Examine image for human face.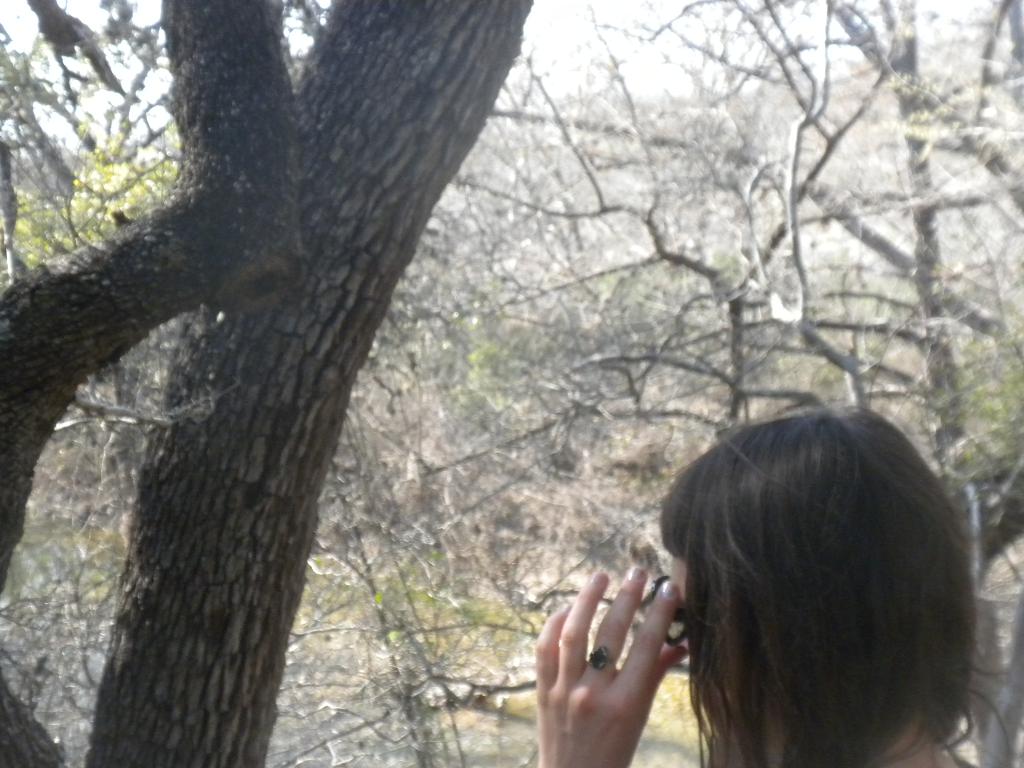
Examination result: x1=668, y1=554, x2=697, y2=606.
